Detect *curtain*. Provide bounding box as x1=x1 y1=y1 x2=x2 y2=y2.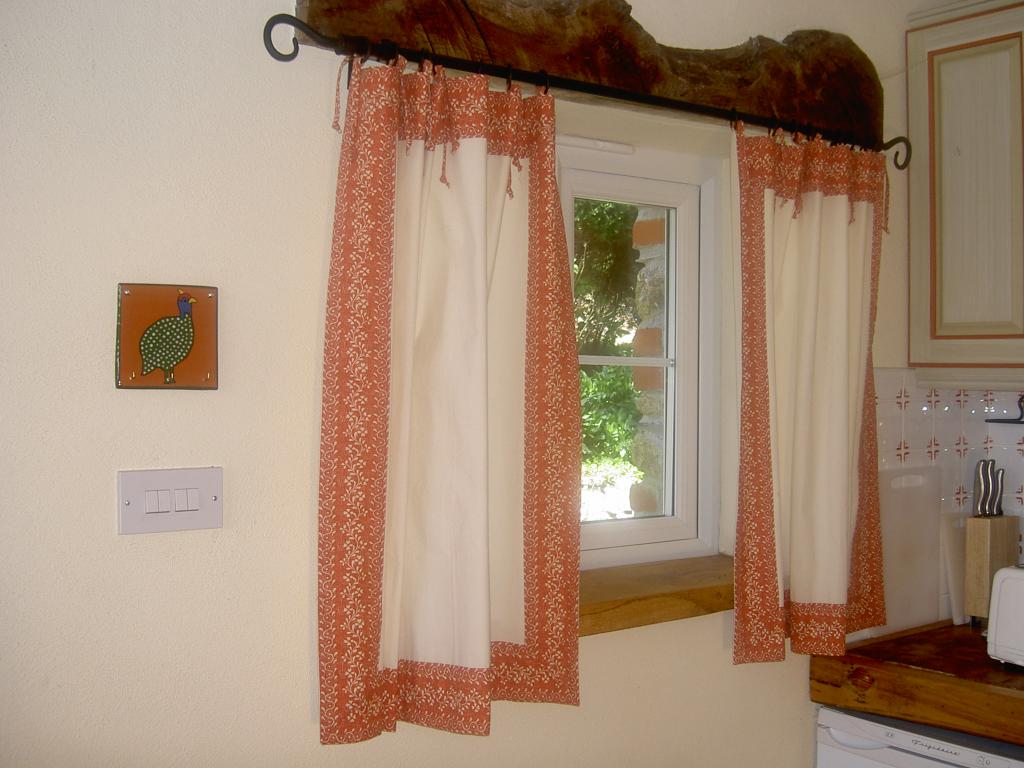
x1=731 y1=122 x2=890 y2=665.
